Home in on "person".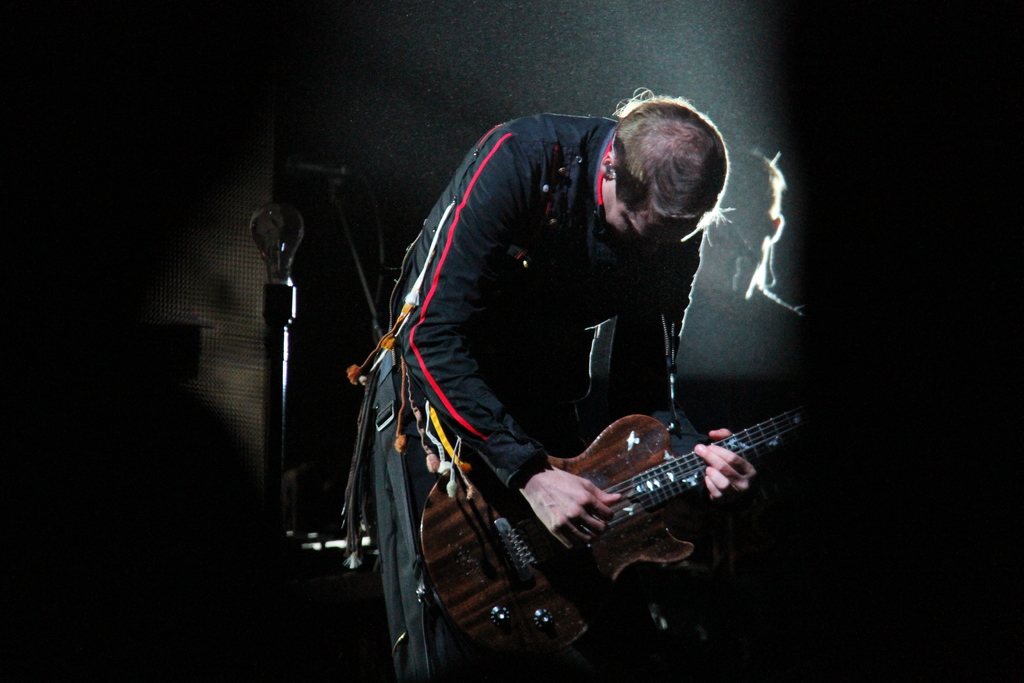
Homed in at {"x1": 368, "y1": 73, "x2": 809, "y2": 648}.
